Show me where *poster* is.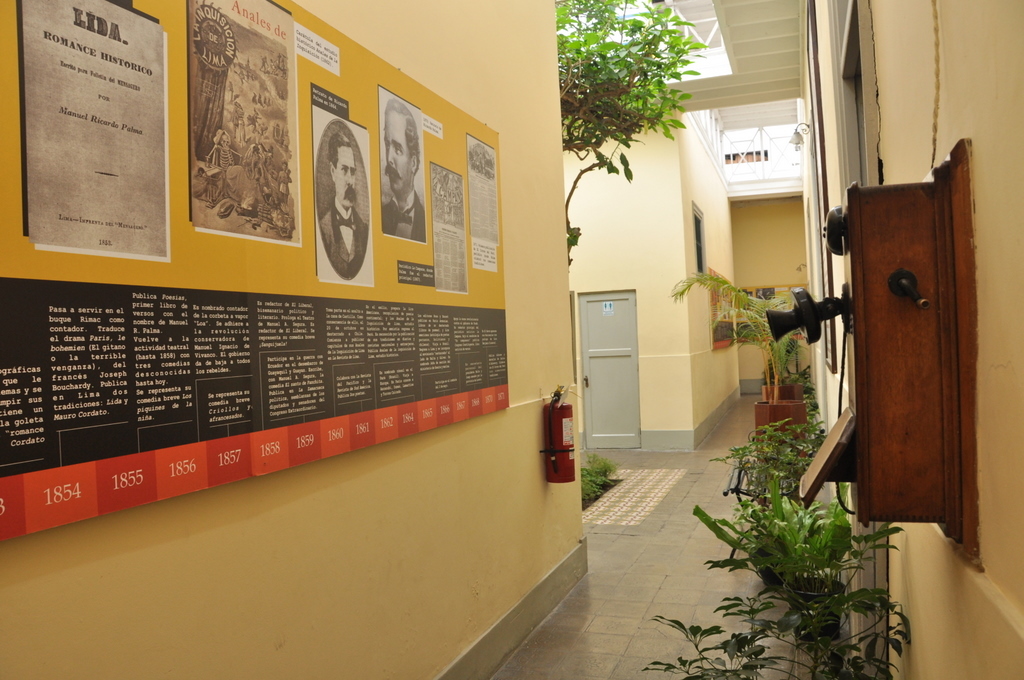
*poster* is at (378, 85, 426, 240).
